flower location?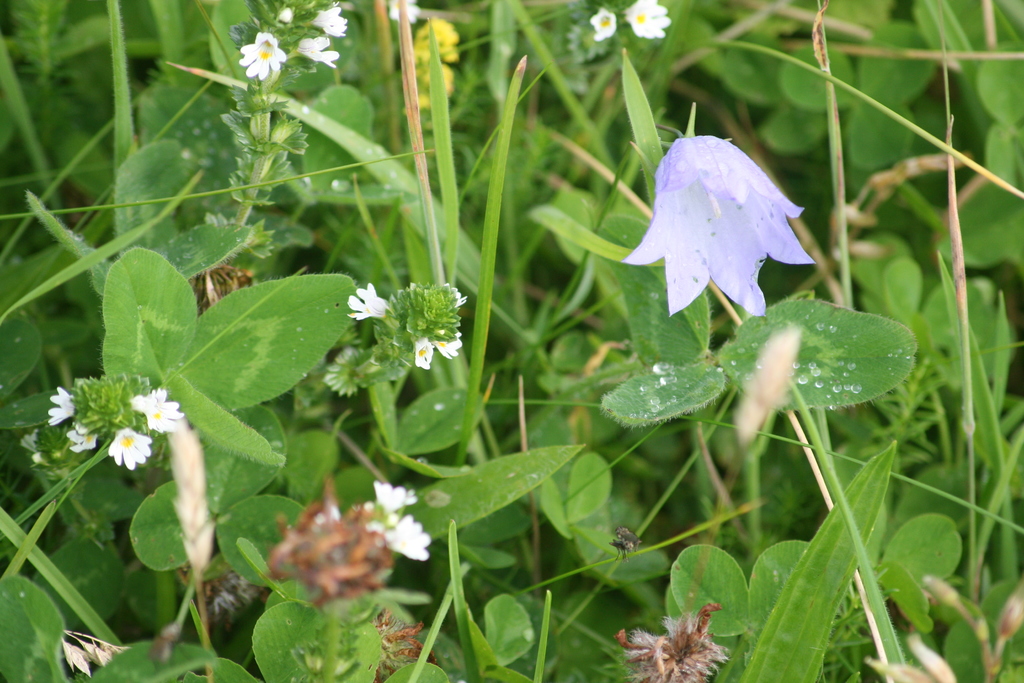
<box>378,509,430,562</box>
